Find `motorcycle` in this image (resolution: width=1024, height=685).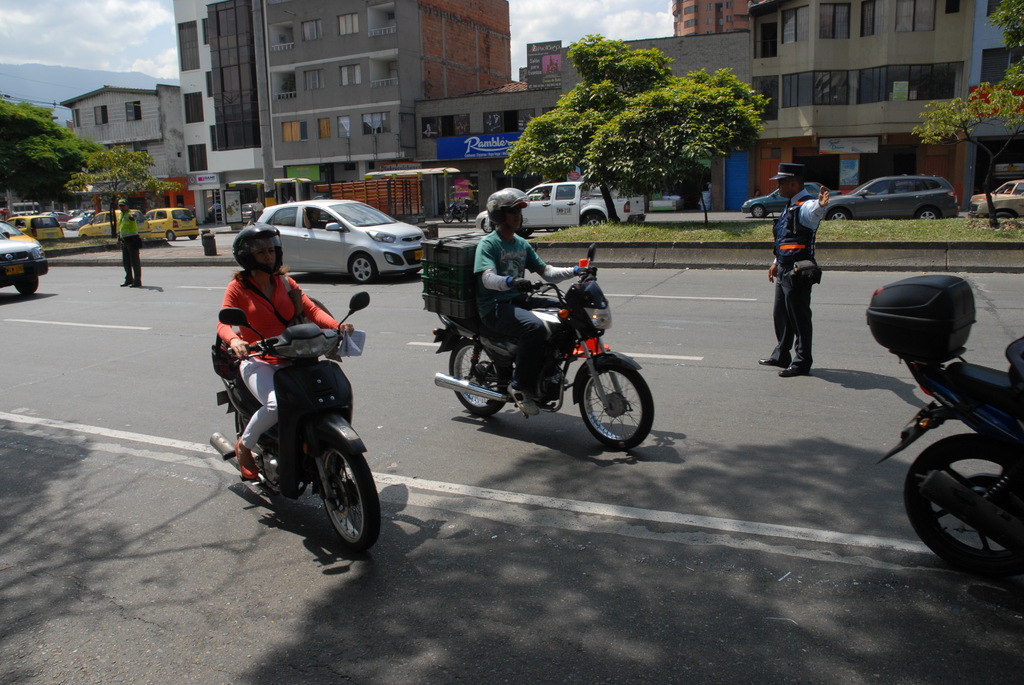
rect(865, 276, 1023, 577).
